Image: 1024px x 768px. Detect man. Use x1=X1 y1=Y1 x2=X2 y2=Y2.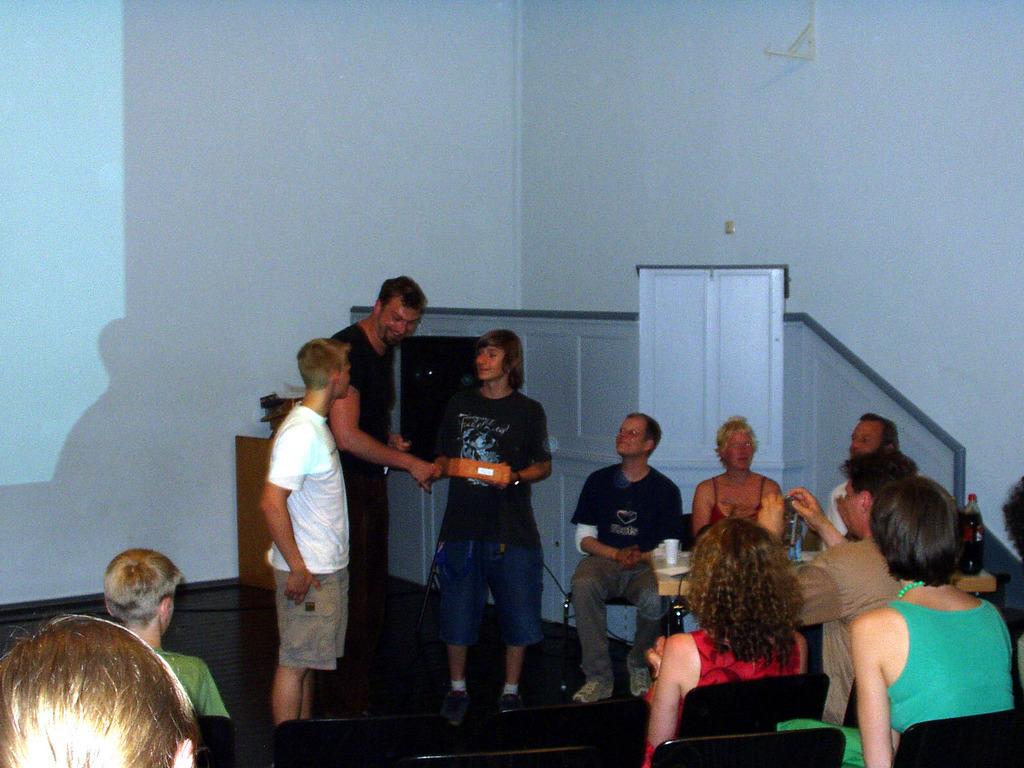
x1=566 y1=413 x2=685 y2=705.
